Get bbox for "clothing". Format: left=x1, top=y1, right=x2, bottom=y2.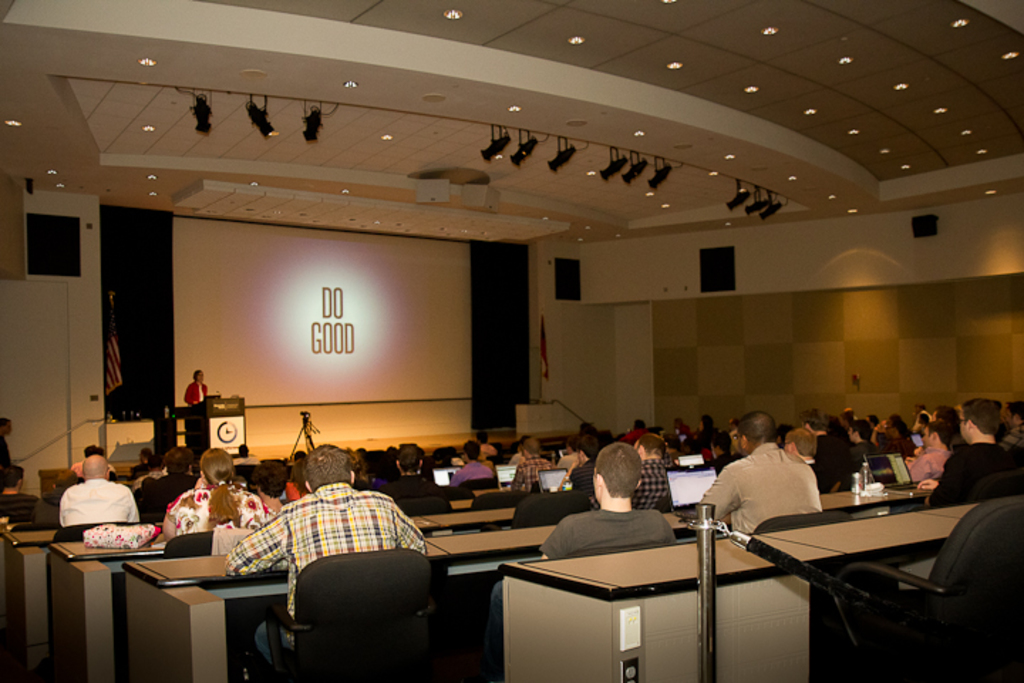
left=924, top=441, right=1017, bottom=515.
